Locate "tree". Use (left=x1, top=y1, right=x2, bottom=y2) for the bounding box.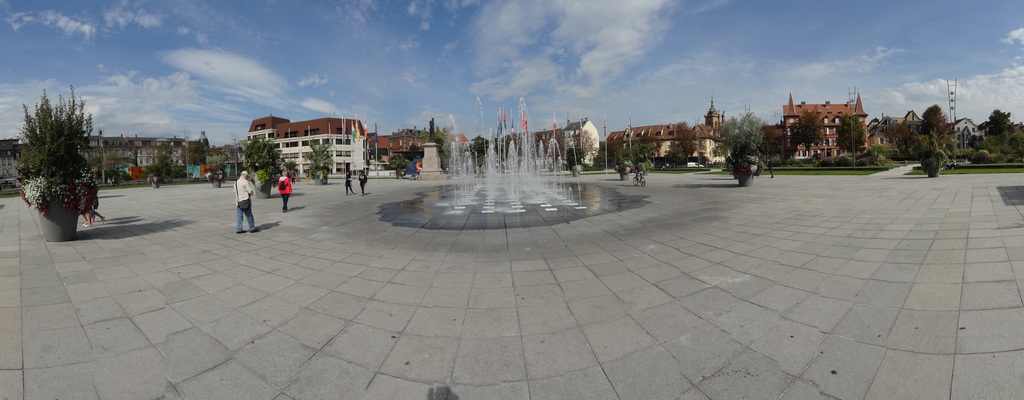
(left=0, top=88, right=75, bottom=243).
